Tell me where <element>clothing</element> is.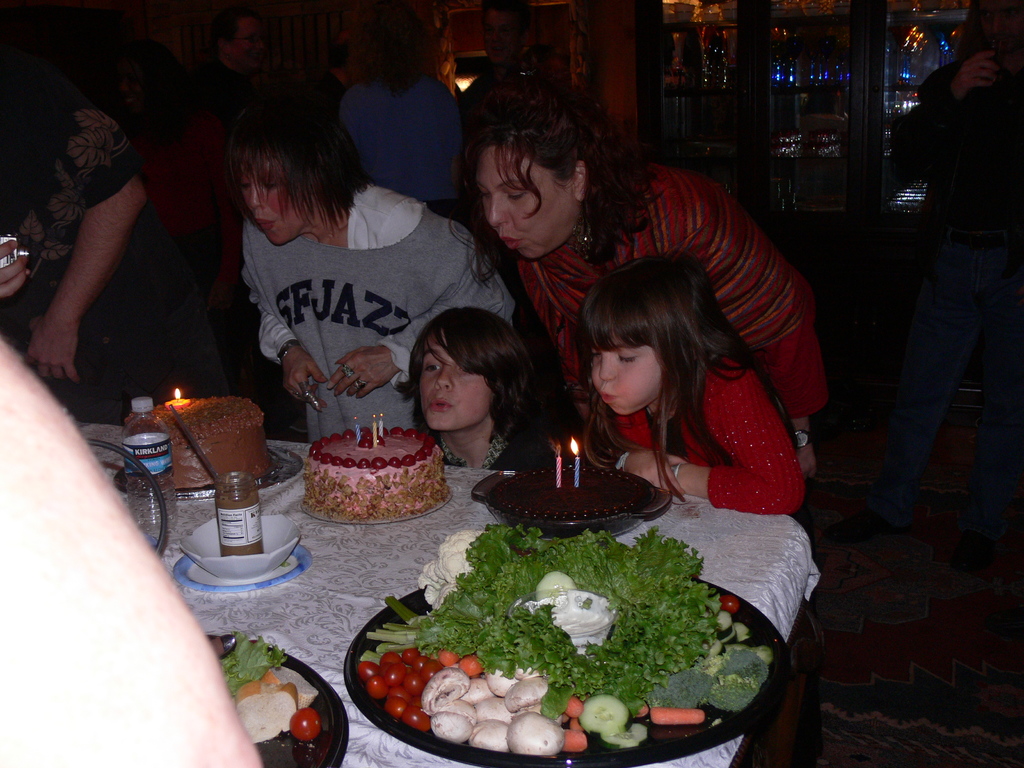
<element>clothing</element> is at 516,157,828,495.
